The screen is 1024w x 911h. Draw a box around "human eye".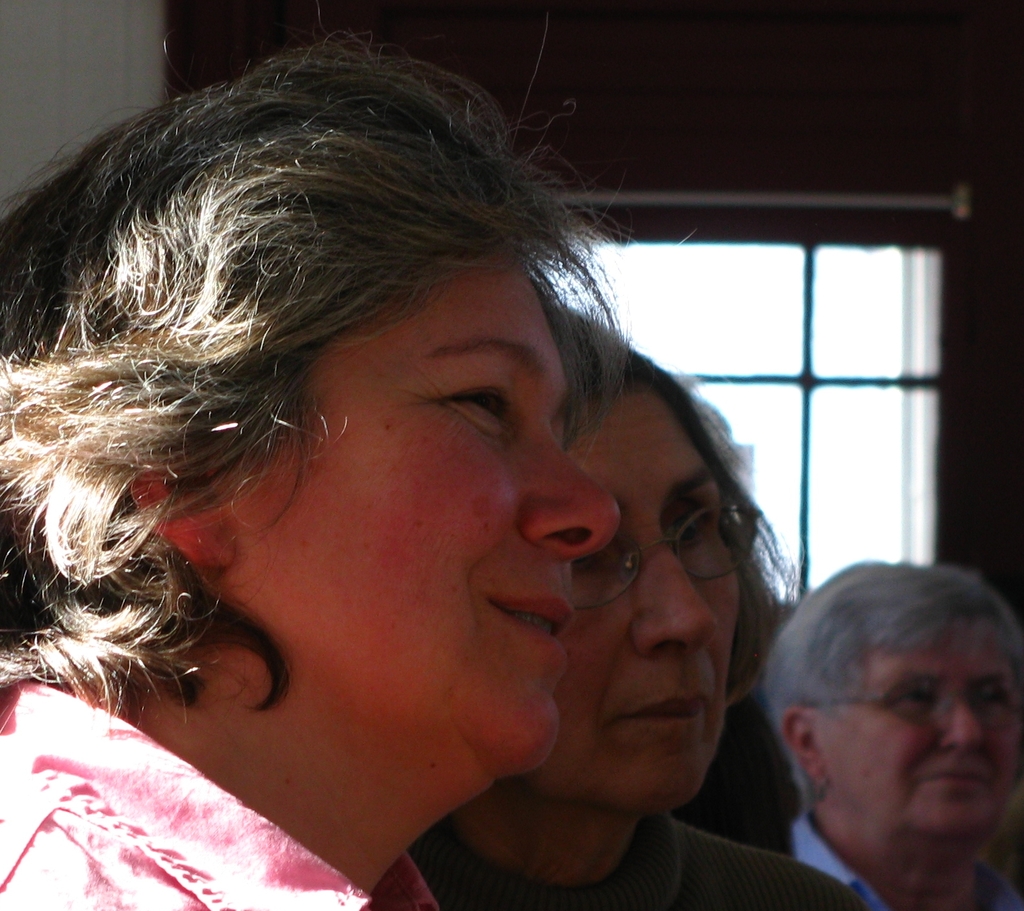
detection(673, 505, 715, 552).
